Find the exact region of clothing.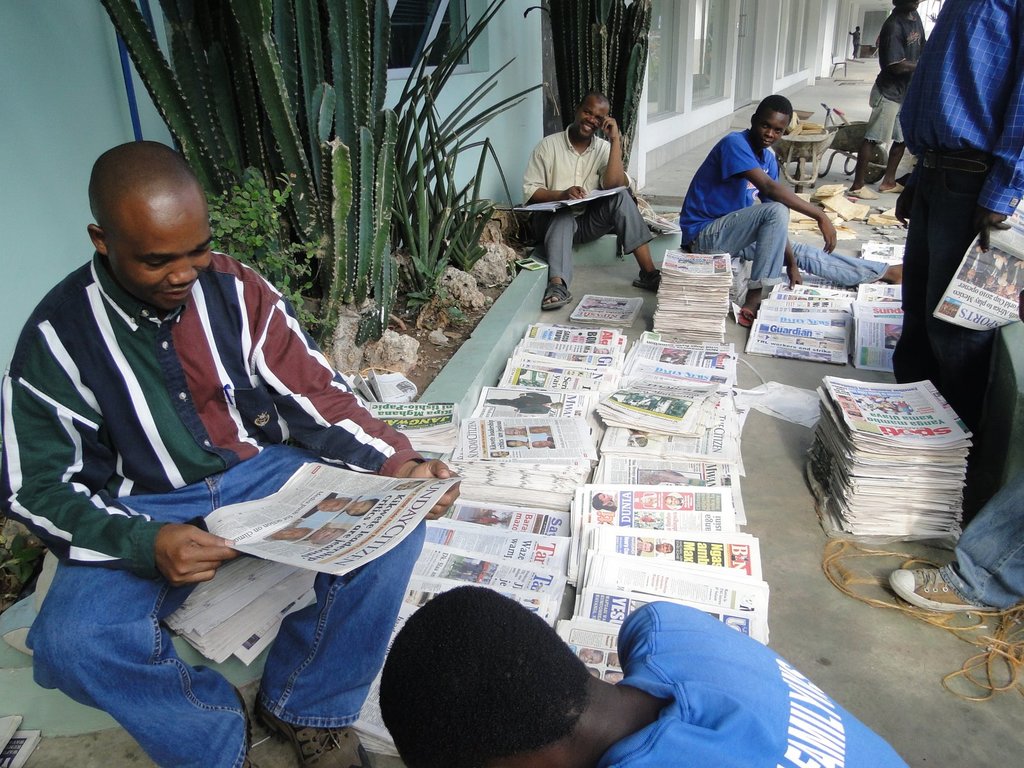
Exact region: bbox(594, 598, 915, 767).
